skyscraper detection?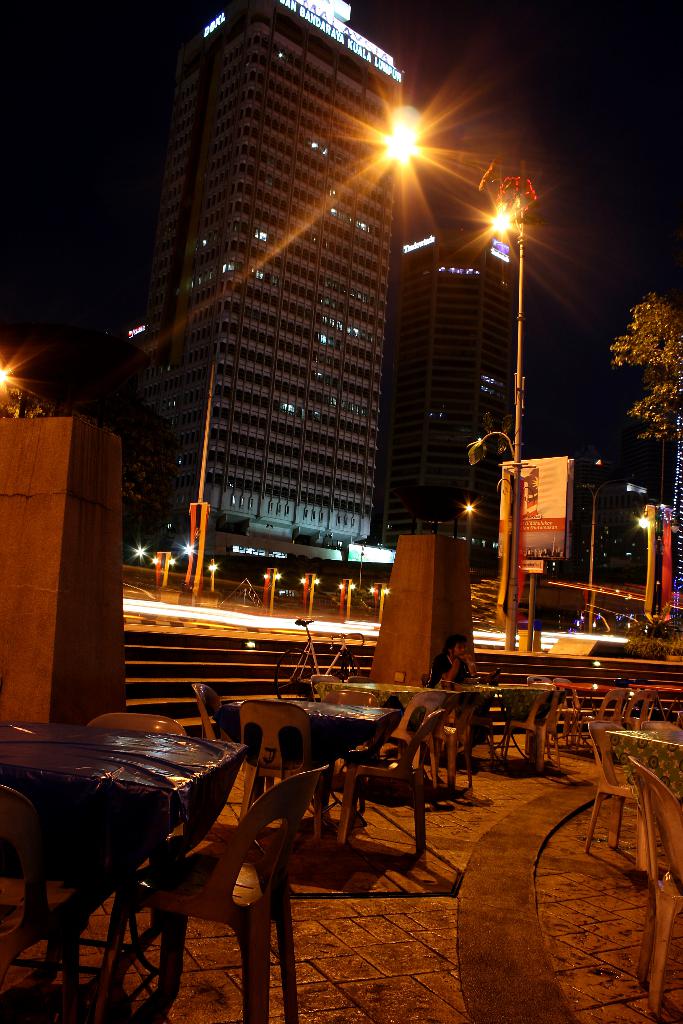
bbox(124, 9, 448, 624)
